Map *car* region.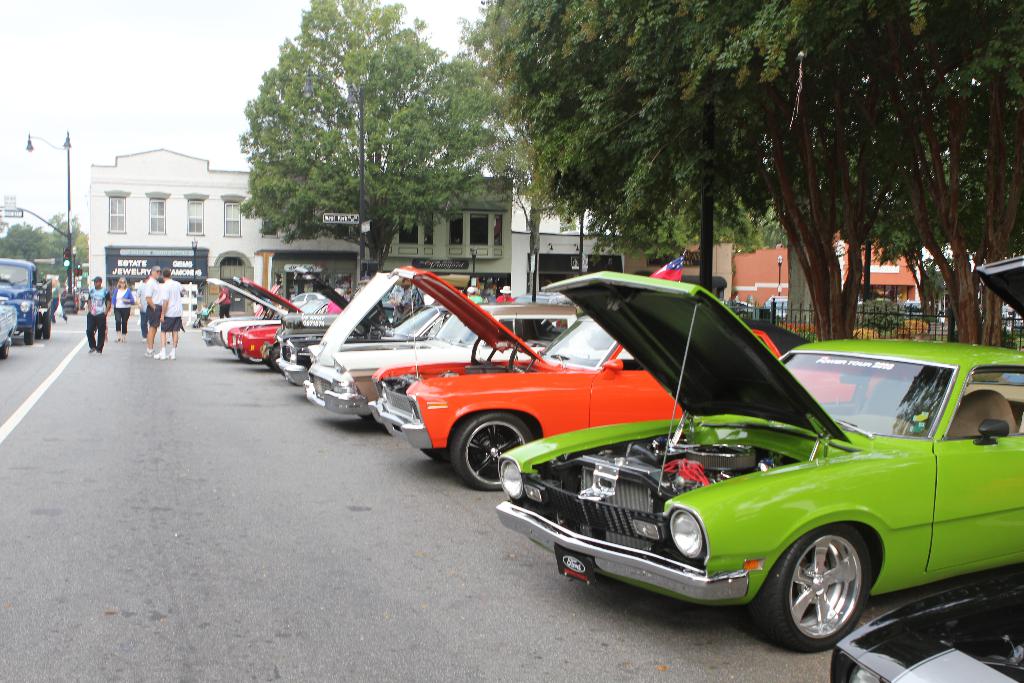
Mapped to bbox=(307, 273, 599, 431).
